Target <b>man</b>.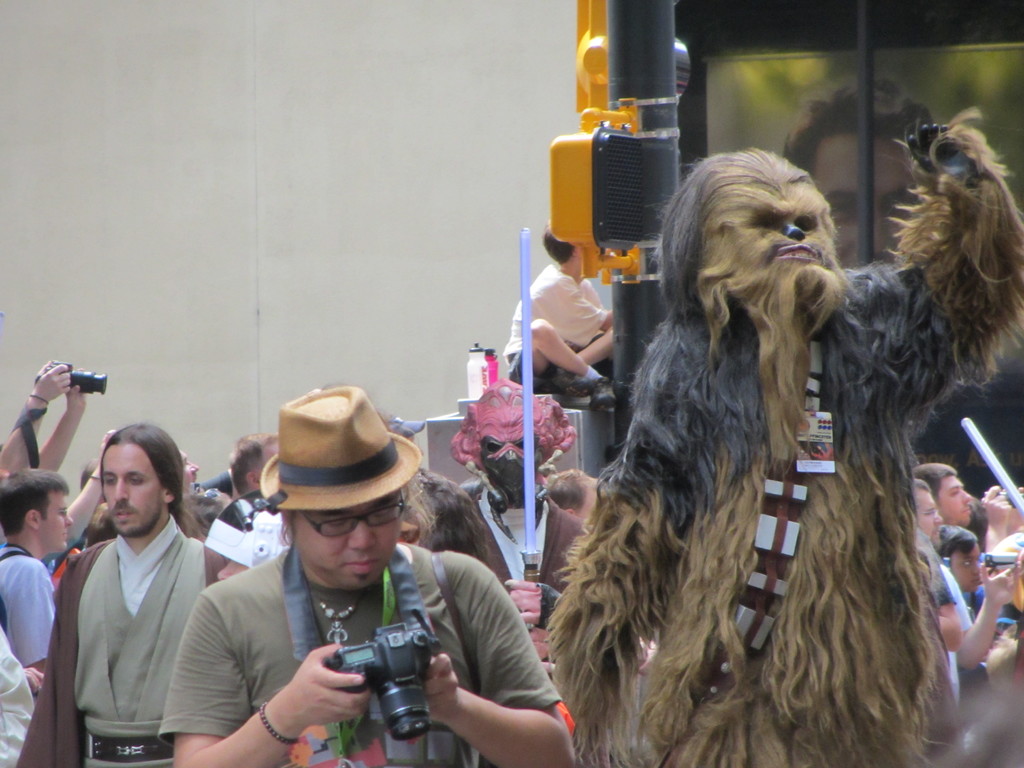
Target region: <bbox>39, 420, 232, 767</bbox>.
